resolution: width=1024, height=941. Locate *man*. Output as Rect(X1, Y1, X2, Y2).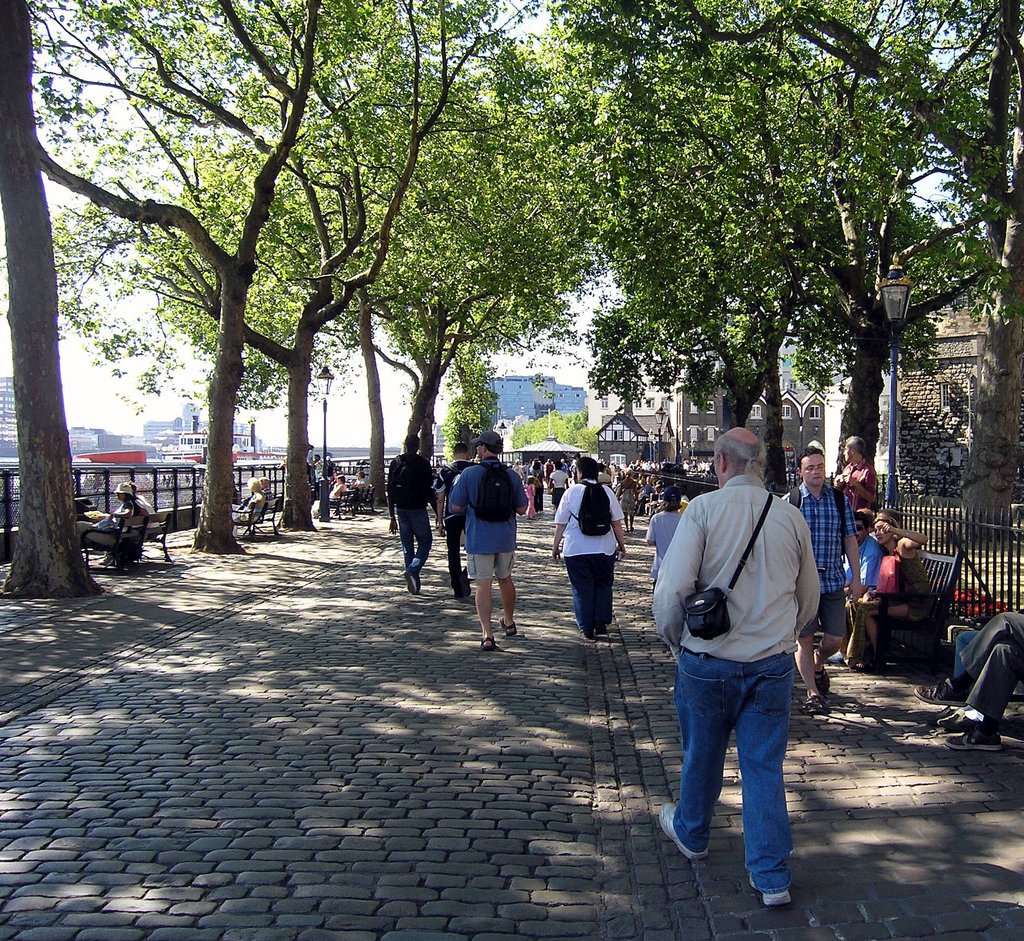
Rect(838, 440, 882, 504).
